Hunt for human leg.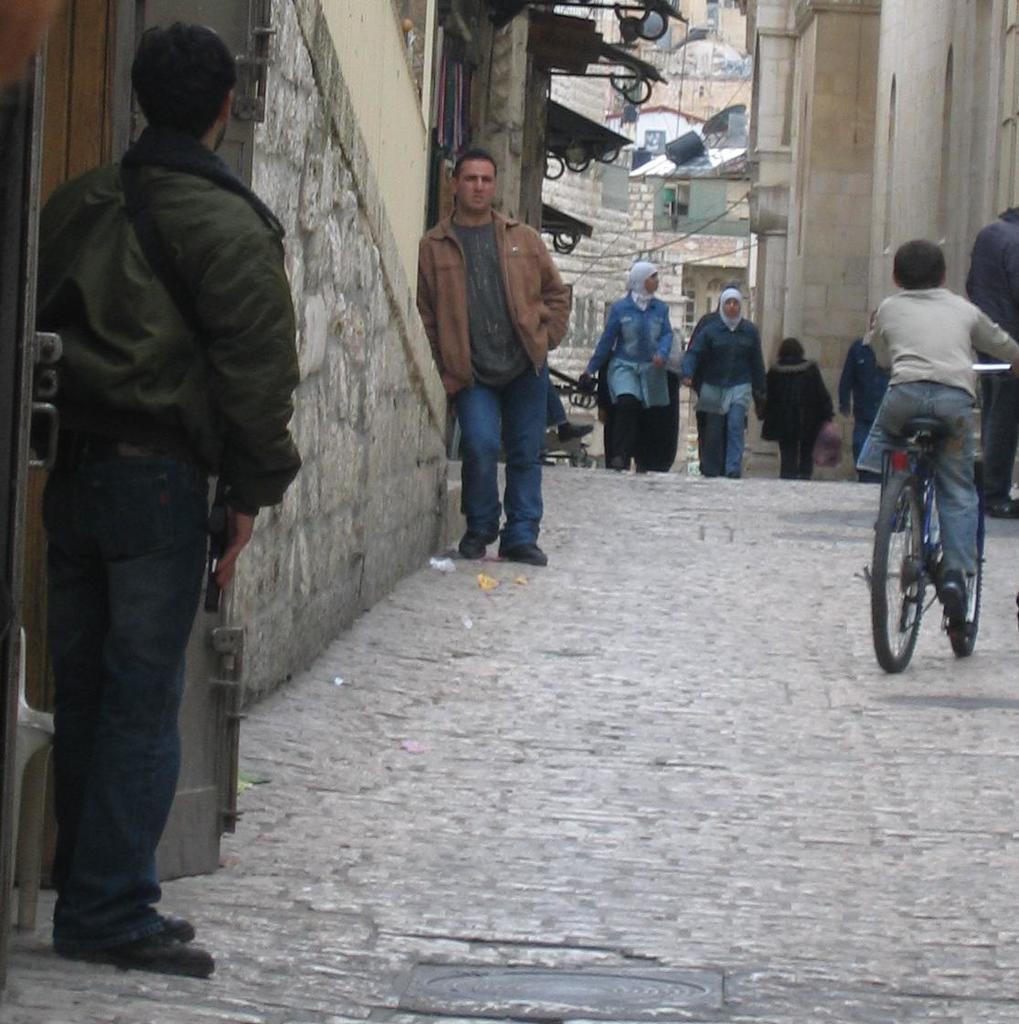
Hunted down at x1=724 y1=397 x2=746 y2=476.
